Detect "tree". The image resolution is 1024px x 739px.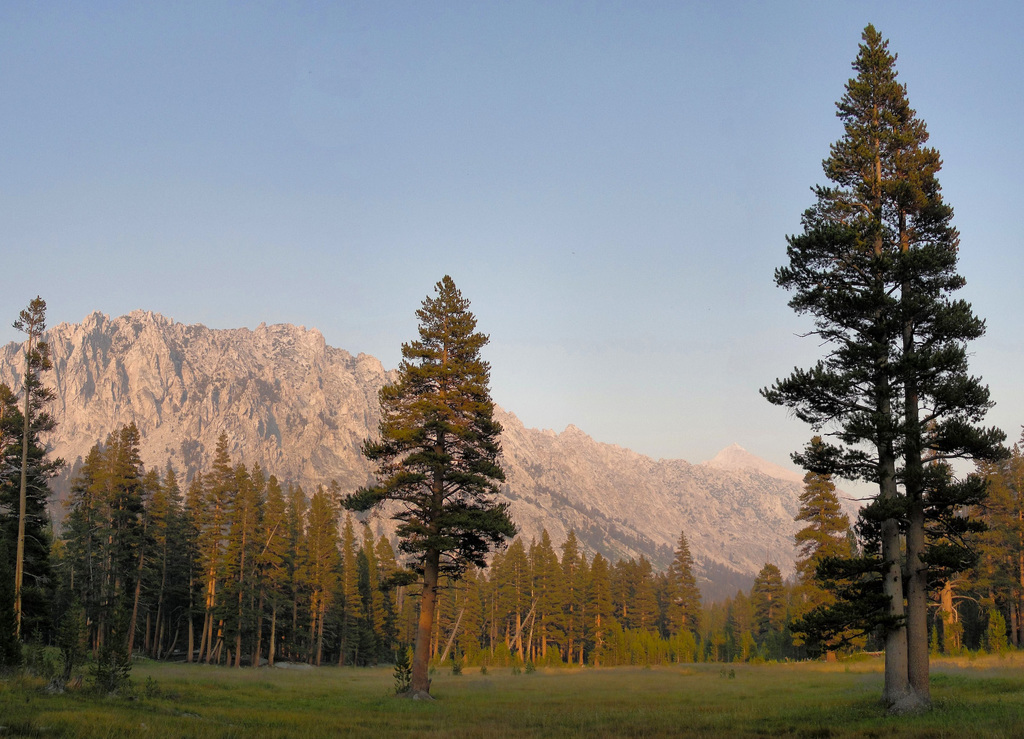
x1=113 y1=460 x2=193 y2=660.
